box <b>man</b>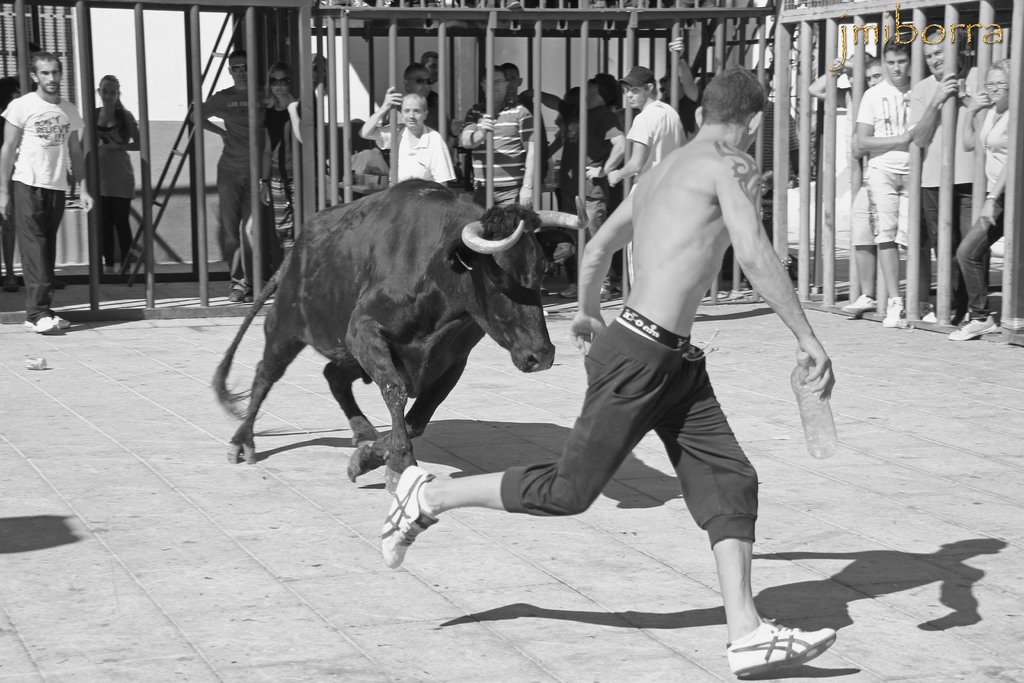
region(905, 22, 973, 322)
